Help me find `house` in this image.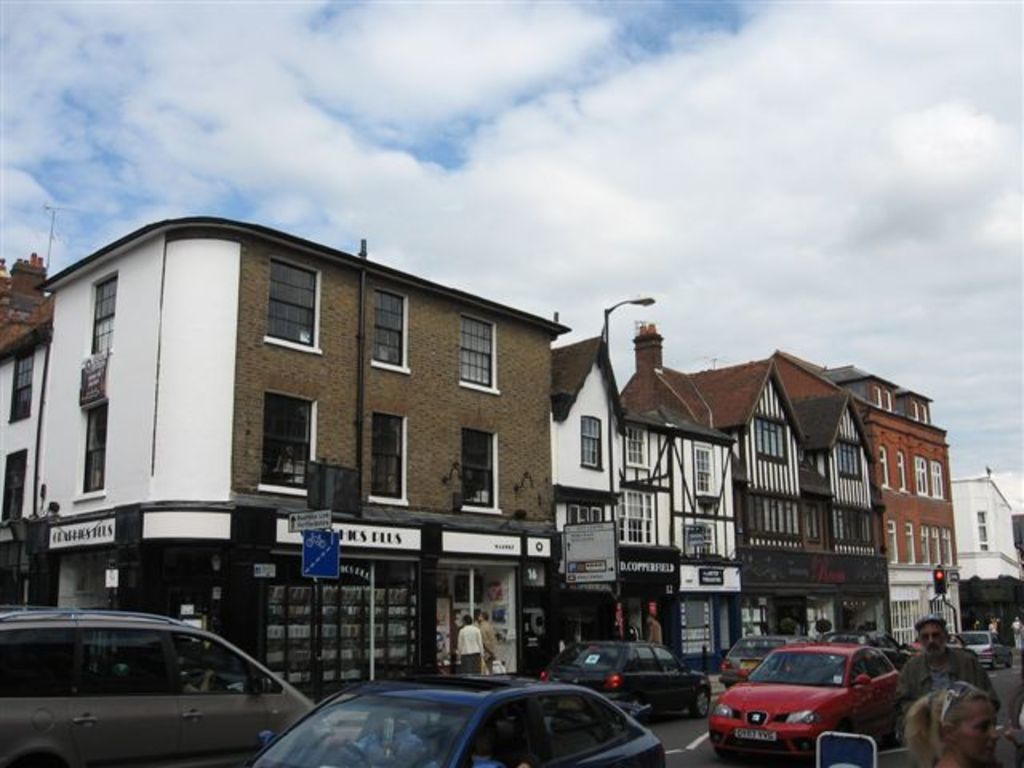
Found it: rect(611, 323, 734, 675).
